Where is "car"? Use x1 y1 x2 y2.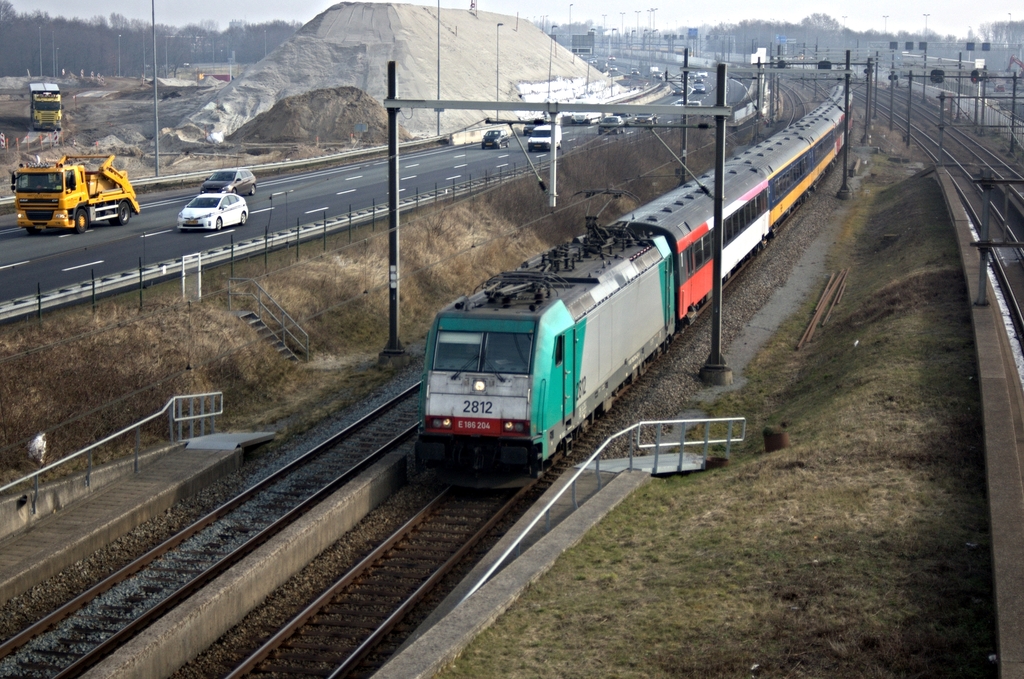
607 66 616 71.
